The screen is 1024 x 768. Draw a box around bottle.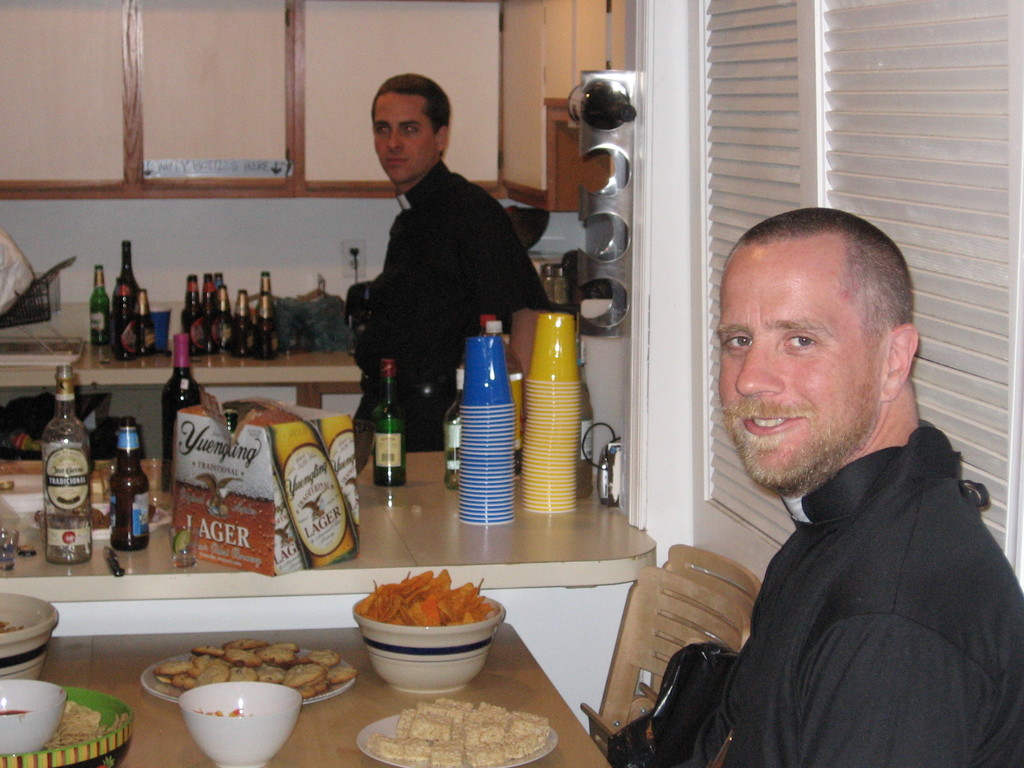
<box>43,364,95,561</box>.
